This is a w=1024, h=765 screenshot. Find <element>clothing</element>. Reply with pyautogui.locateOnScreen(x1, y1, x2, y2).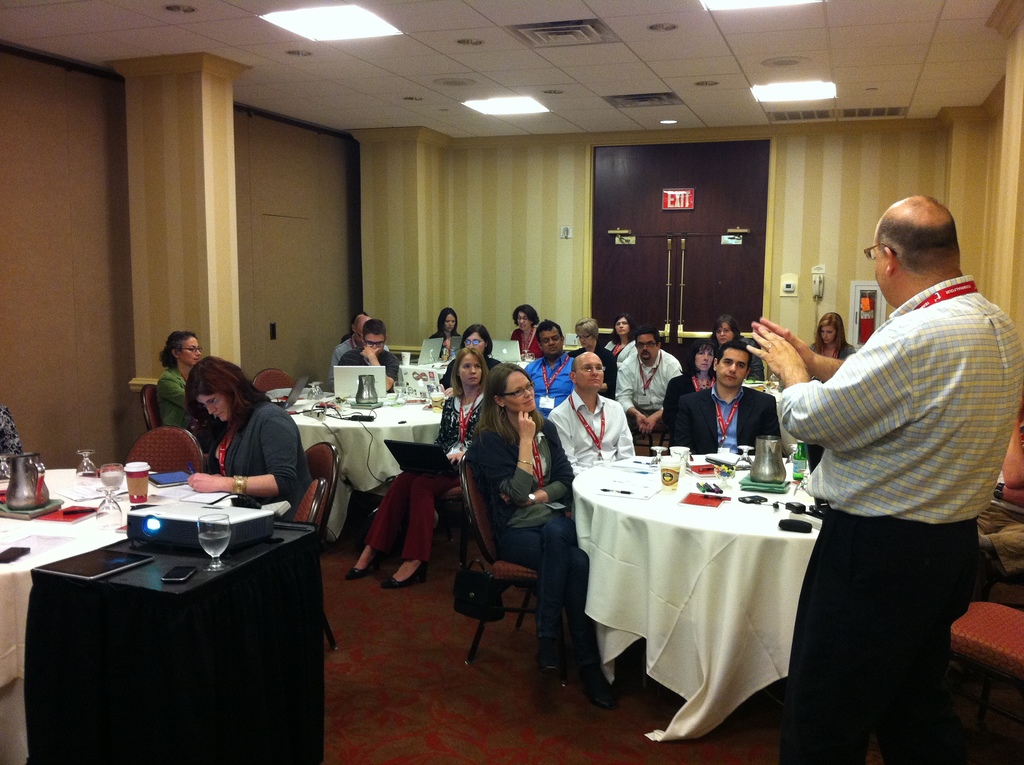
pyautogui.locateOnScreen(772, 208, 1000, 730).
